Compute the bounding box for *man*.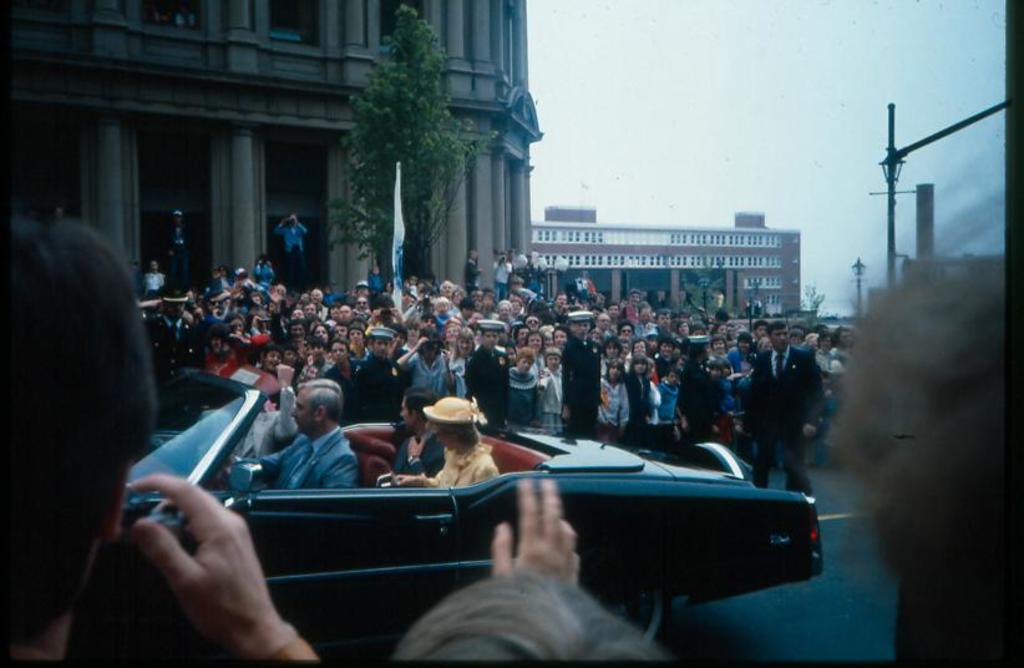
356 323 406 426.
